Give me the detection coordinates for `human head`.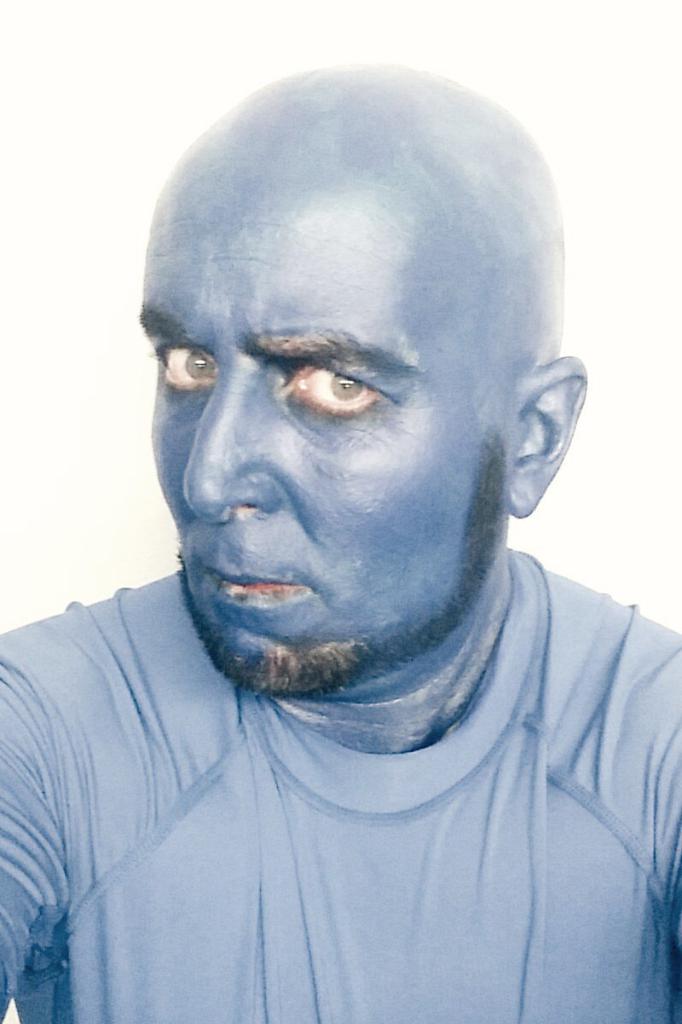
region(152, 55, 592, 688).
